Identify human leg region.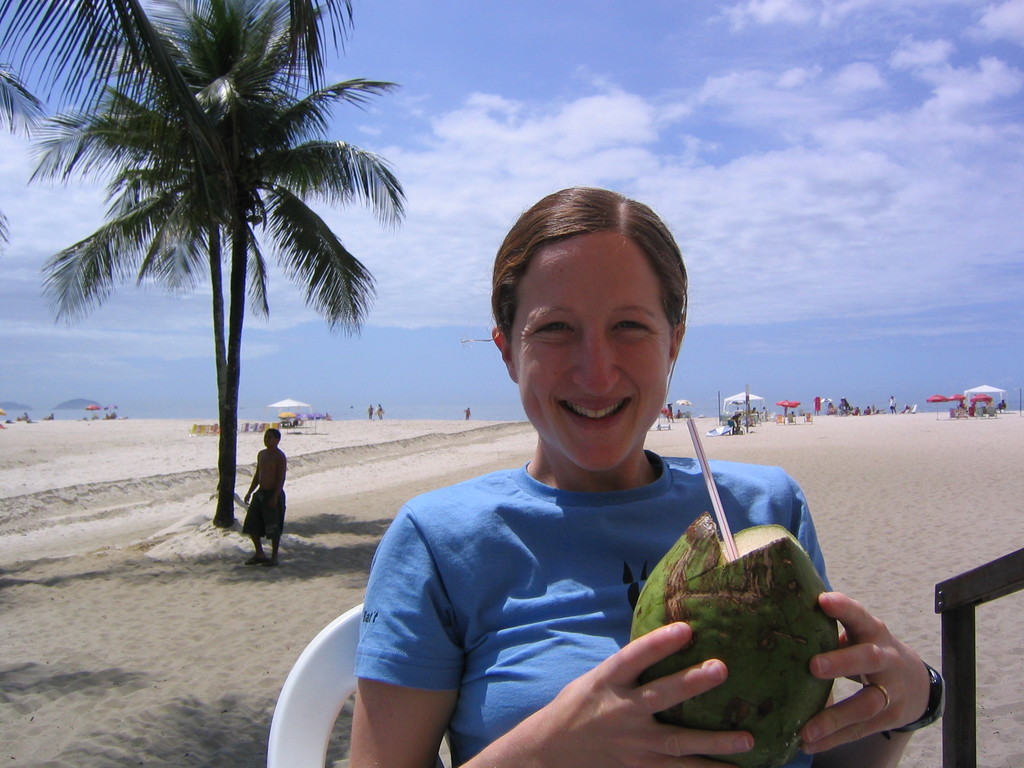
Region: <box>243,539,268,570</box>.
